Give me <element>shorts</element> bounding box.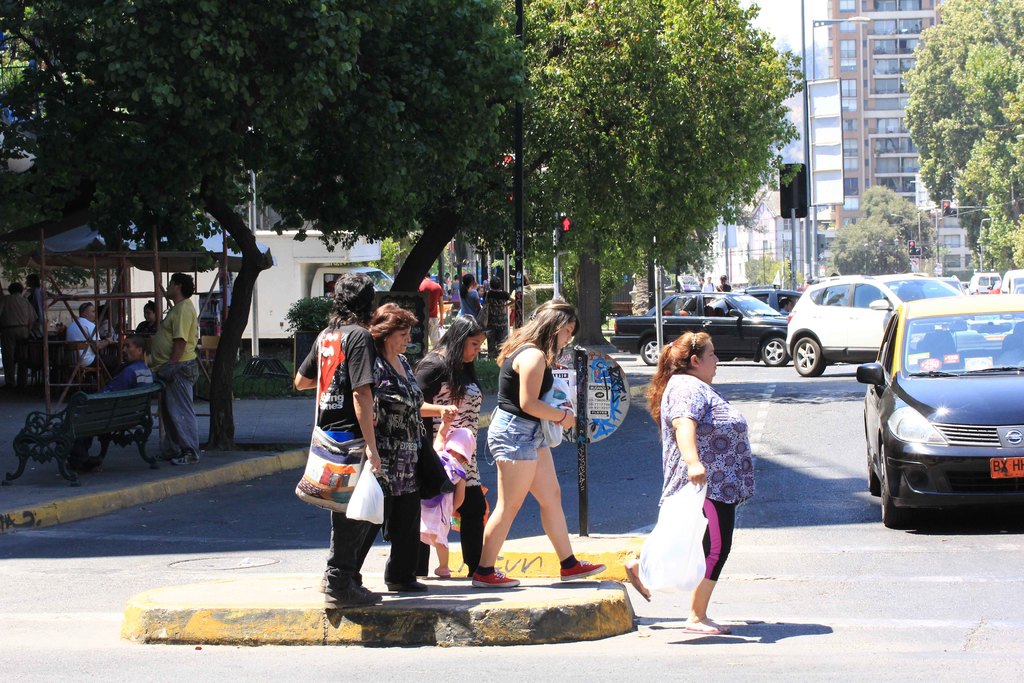
crop(486, 406, 547, 459).
